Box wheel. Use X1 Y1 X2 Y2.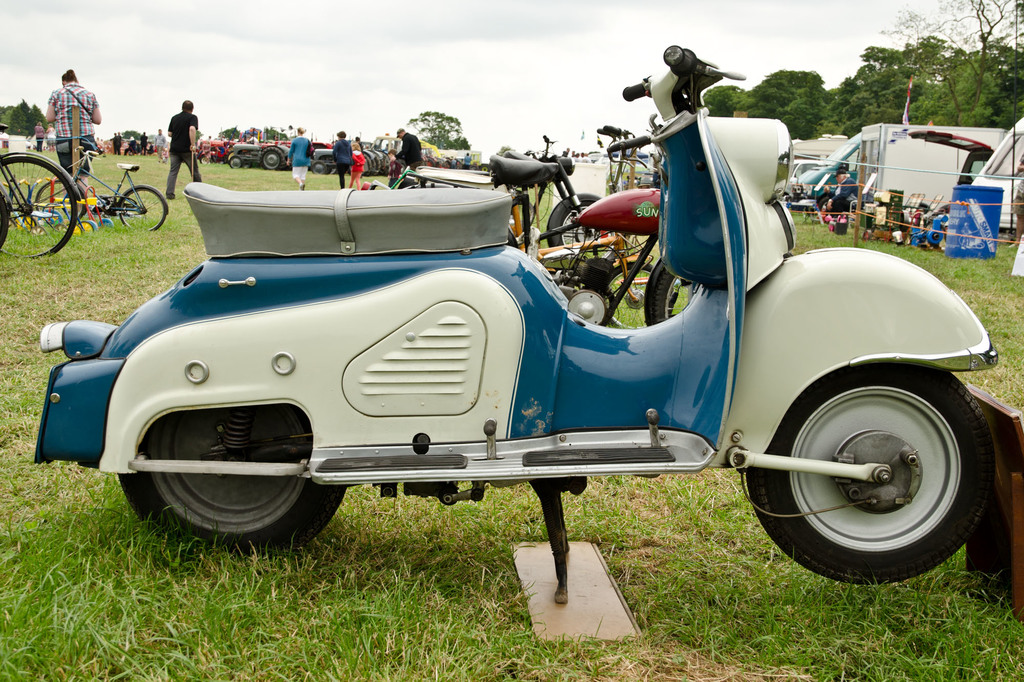
819 196 829 207.
